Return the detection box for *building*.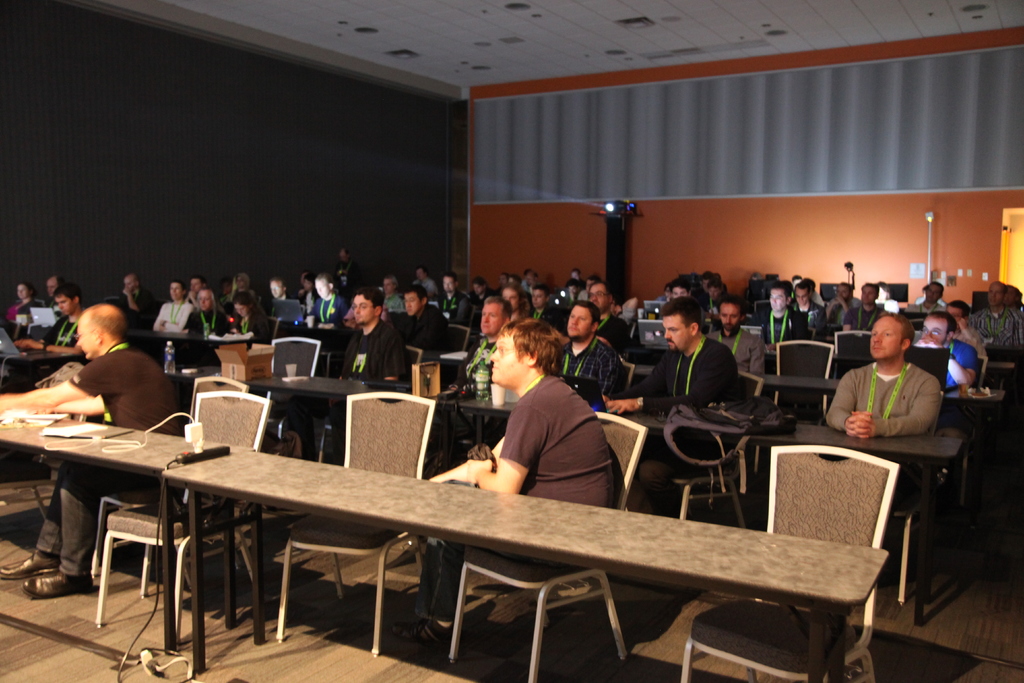
[0,0,1023,682].
